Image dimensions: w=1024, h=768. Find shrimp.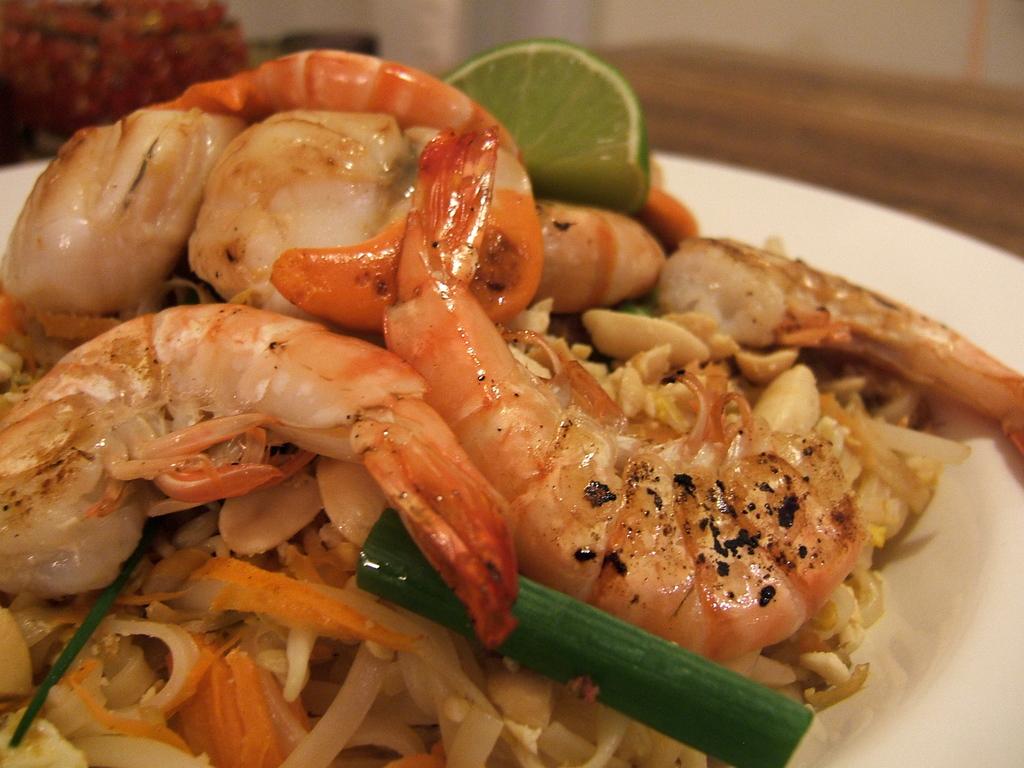
bbox=(381, 124, 877, 666).
